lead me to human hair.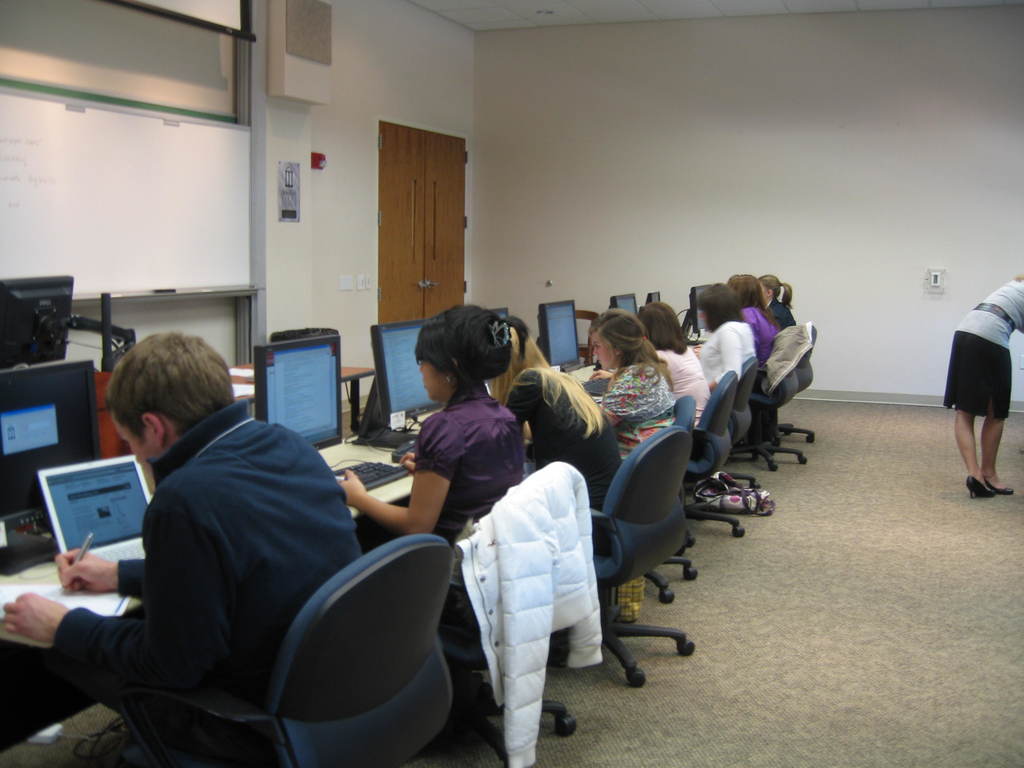
Lead to [636,288,695,357].
